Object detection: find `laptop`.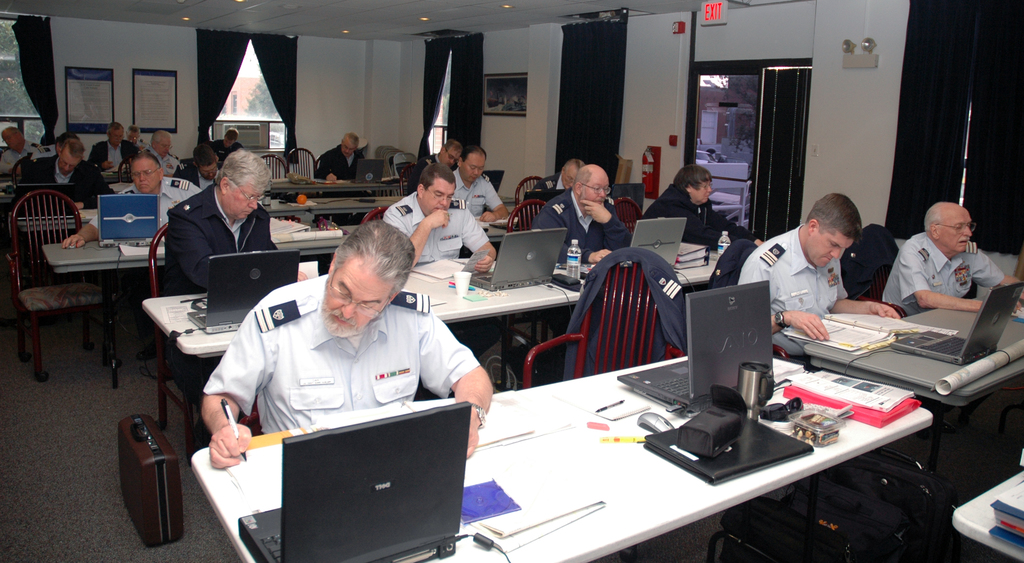
219/406/476/558.
